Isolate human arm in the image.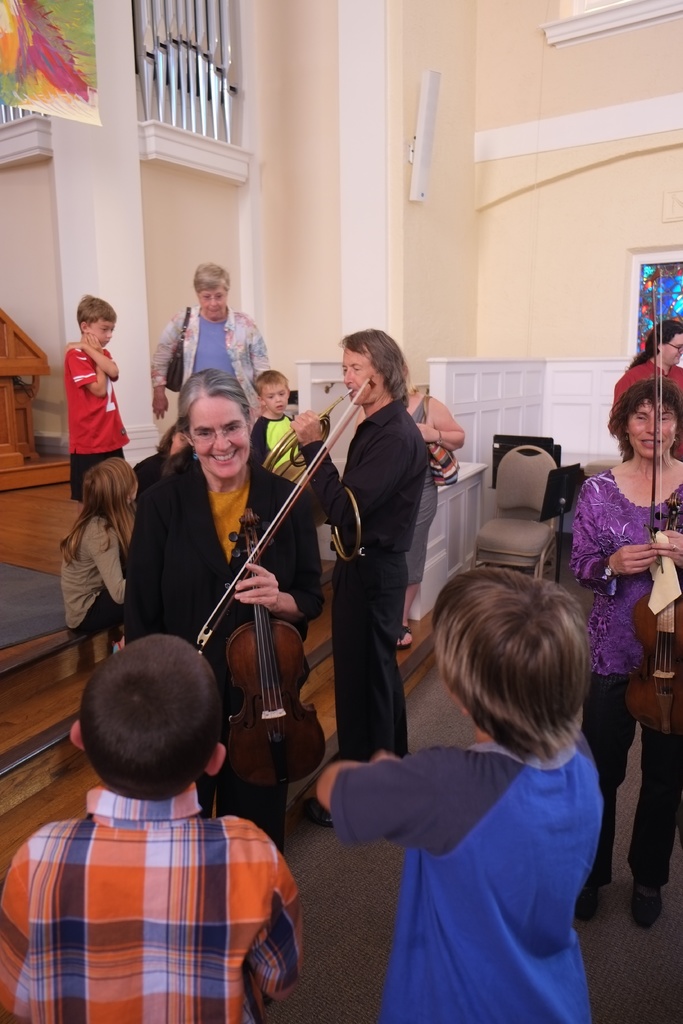
Isolated region: 573,484,661,599.
